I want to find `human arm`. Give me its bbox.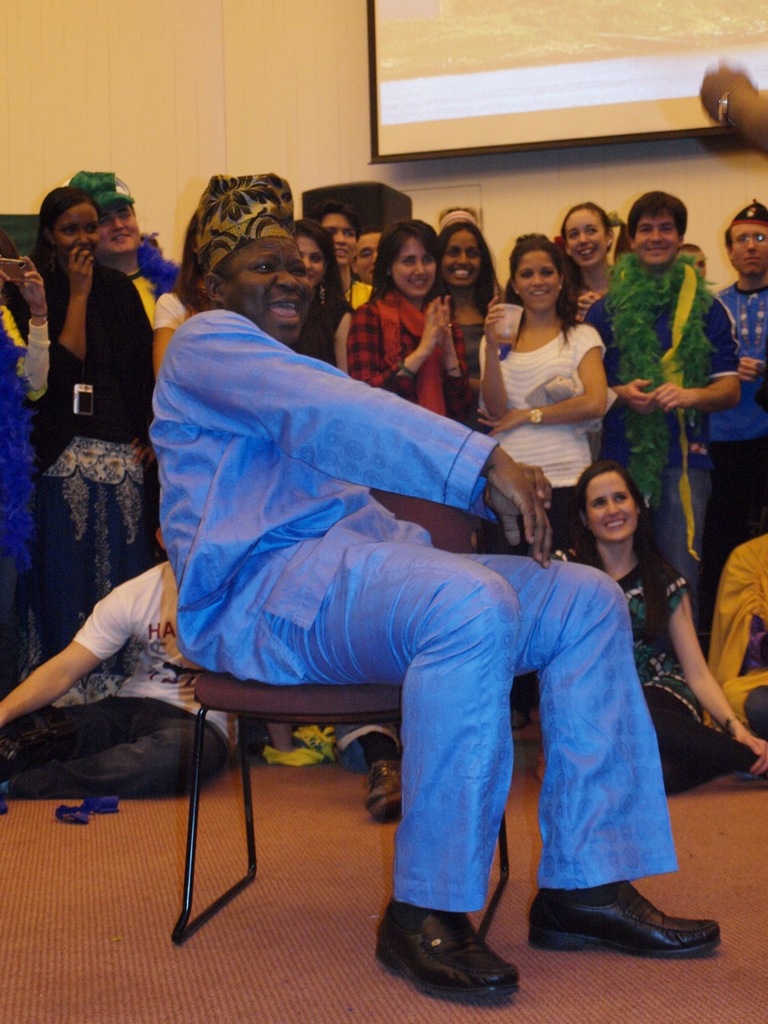
x1=152, y1=301, x2=562, y2=559.
